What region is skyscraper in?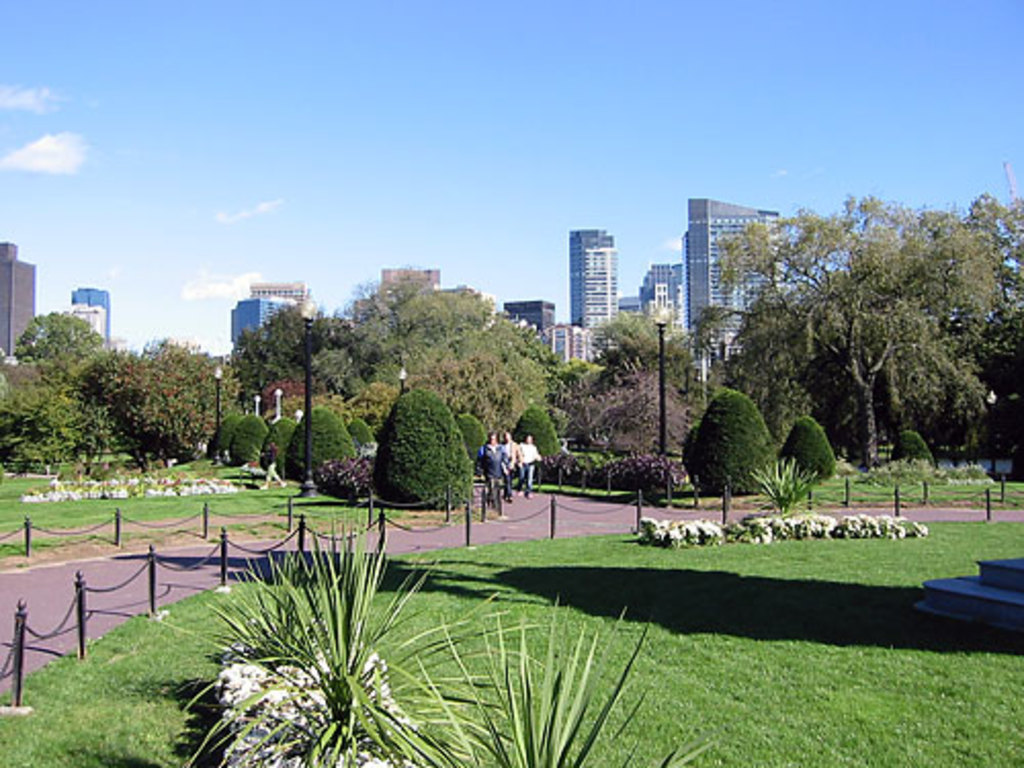
BBox(72, 291, 111, 352).
